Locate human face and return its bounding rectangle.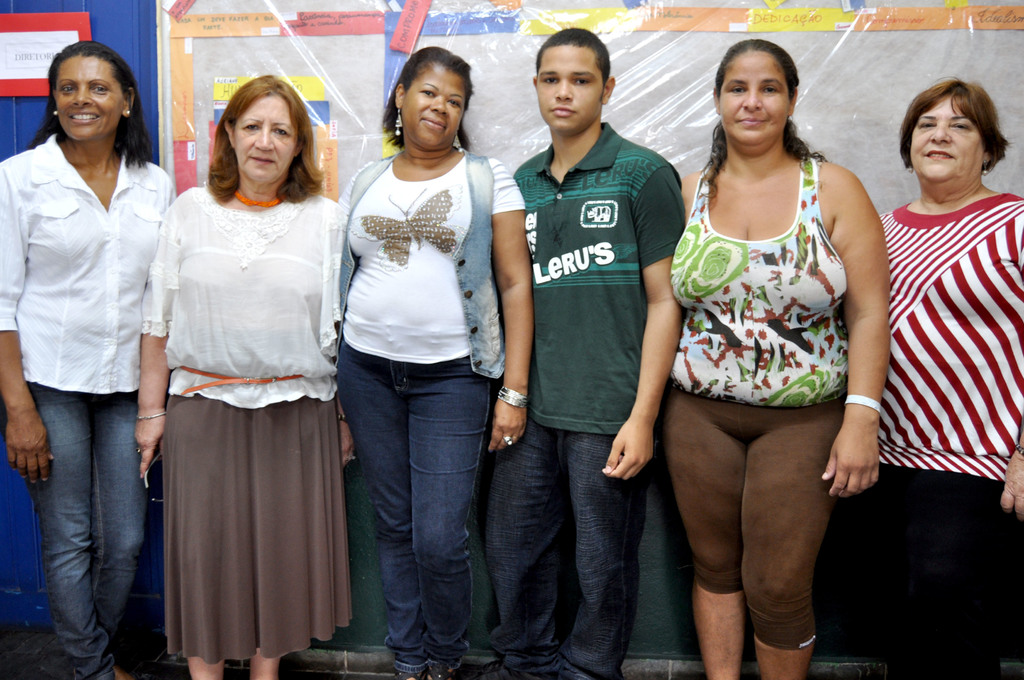
pyautogui.locateOnScreen(716, 51, 794, 149).
